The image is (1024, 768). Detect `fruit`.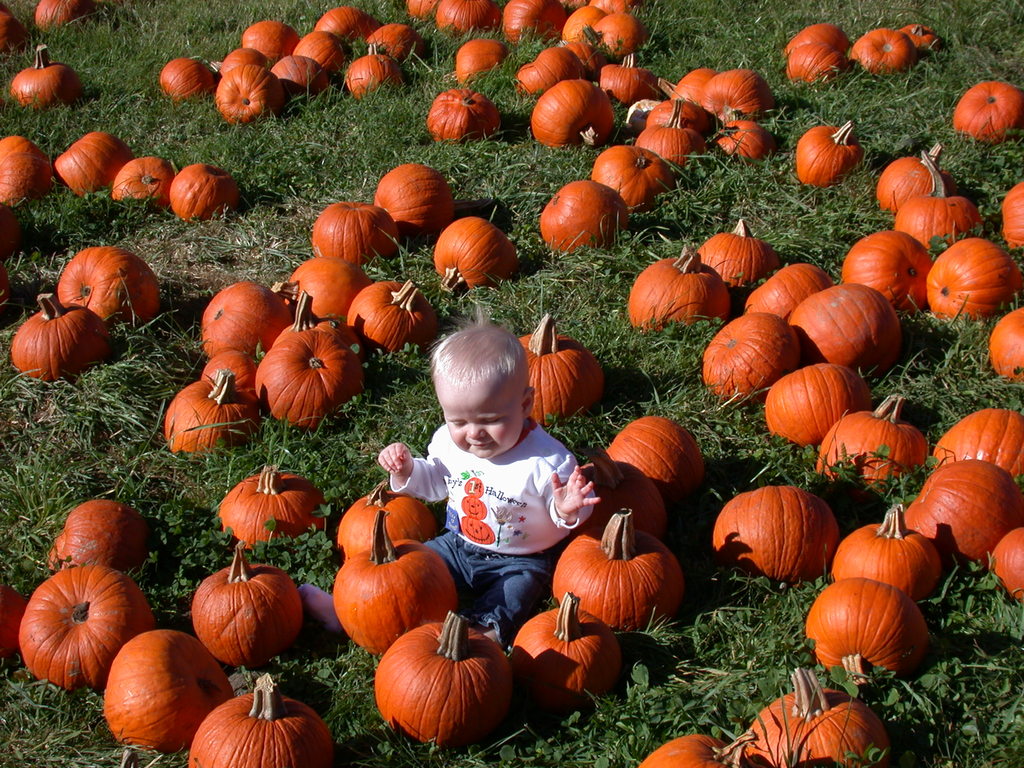
Detection: (left=438, top=0, right=503, bottom=29).
